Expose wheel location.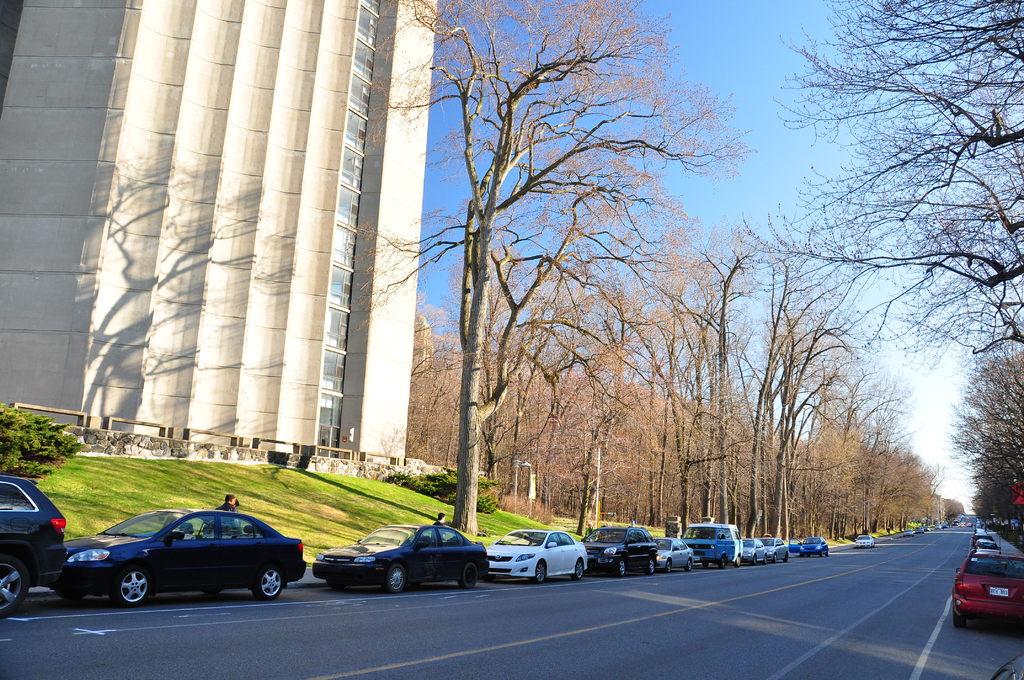
Exposed at <box>253,567,284,599</box>.
